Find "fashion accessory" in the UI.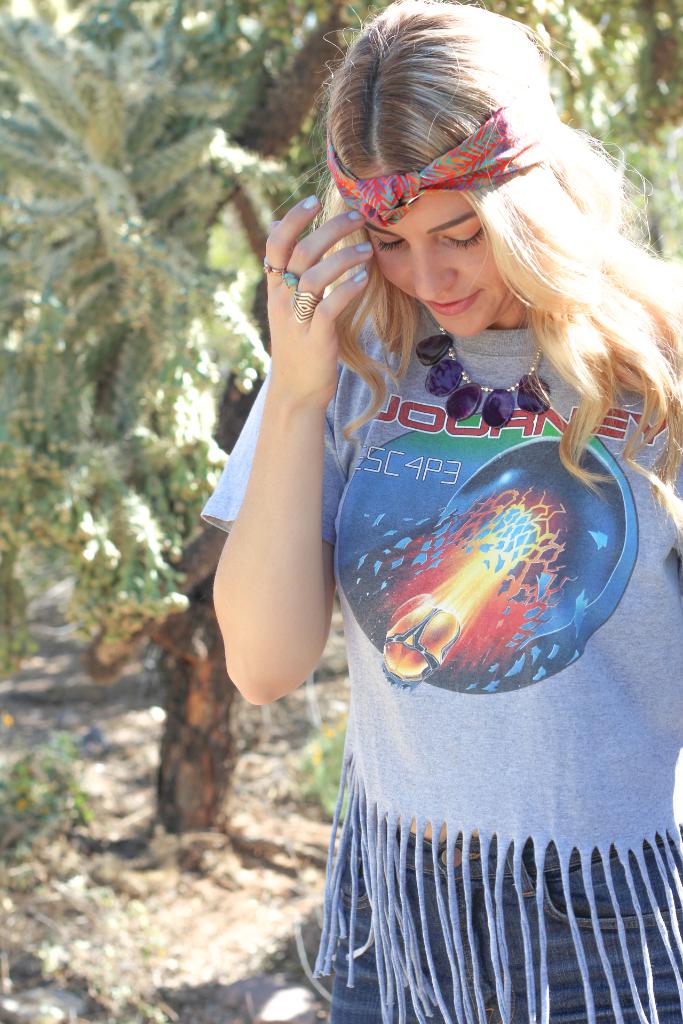
UI element at select_region(287, 286, 329, 330).
